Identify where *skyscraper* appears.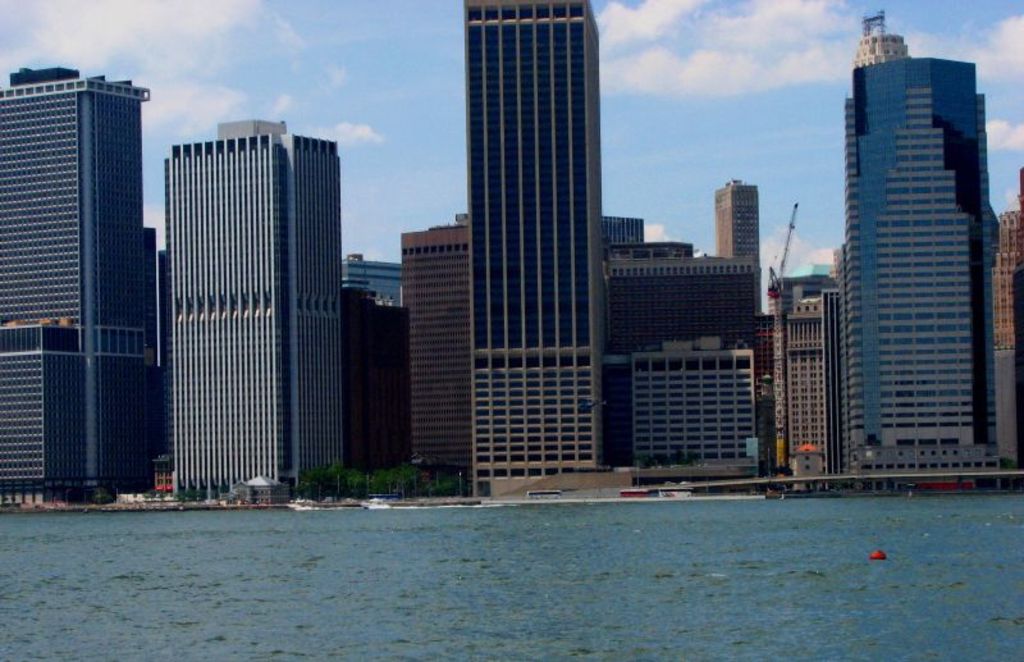
Appears at <region>401, 213, 476, 505</region>.
